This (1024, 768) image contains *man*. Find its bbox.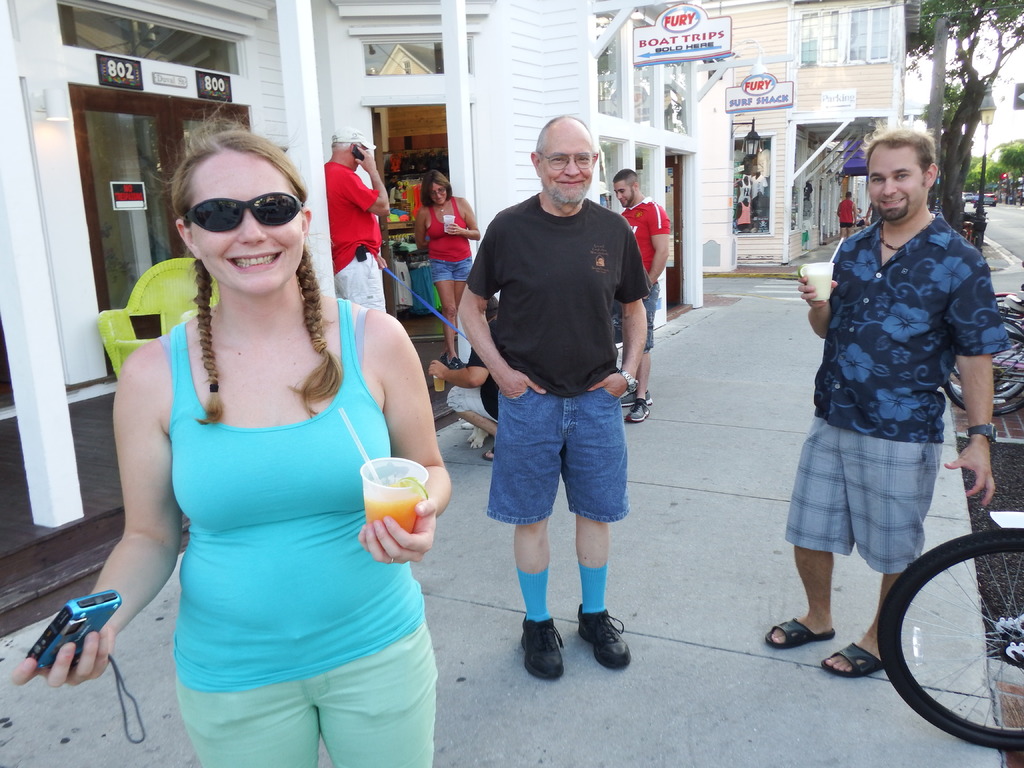
{"left": 763, "top": 124, "right": 1012, "bottom": 678}.
